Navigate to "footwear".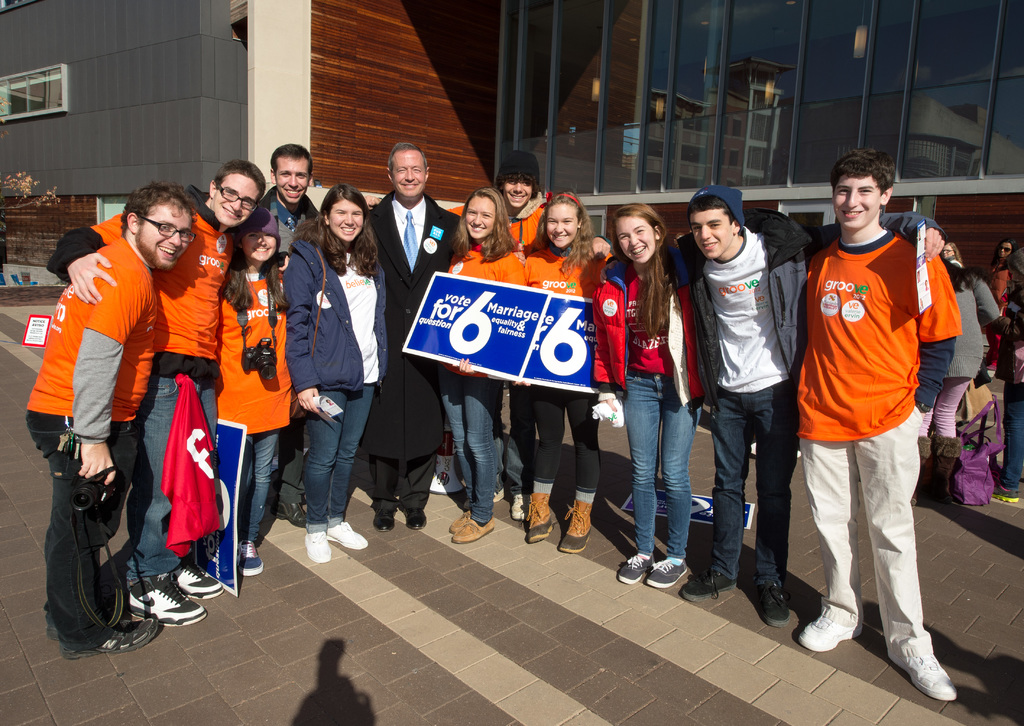
Navigation target: [left=649, top=556, right=690, bottom=588].
